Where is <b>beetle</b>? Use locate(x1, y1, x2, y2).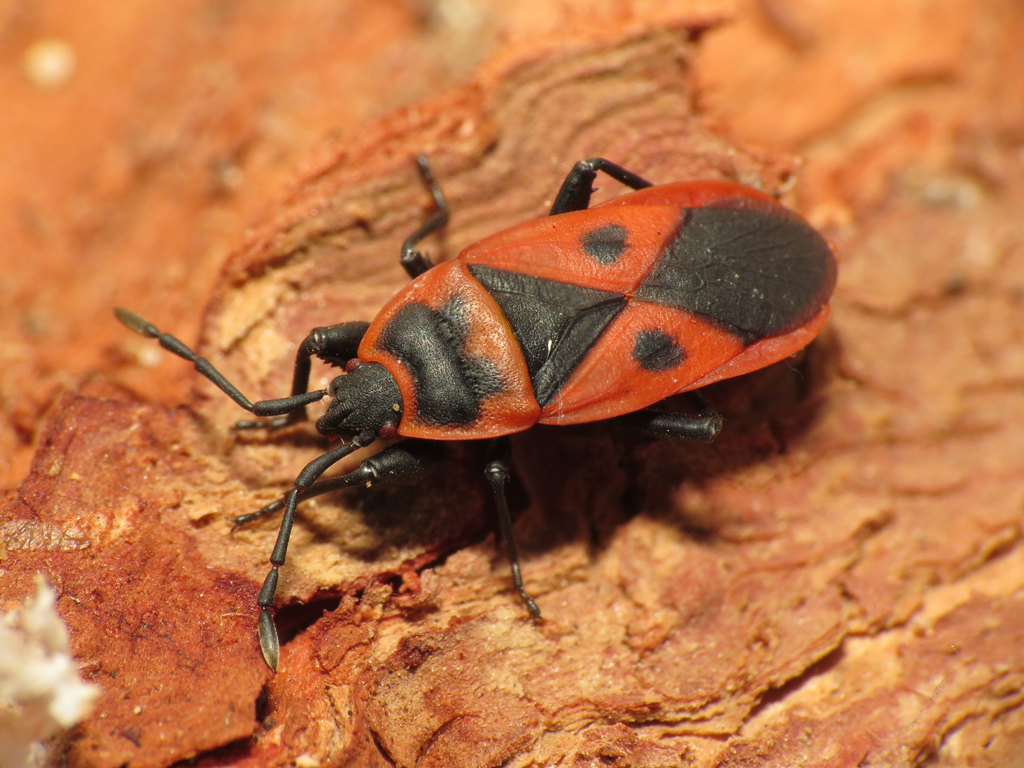
locate(150, 129, 837, 657).
